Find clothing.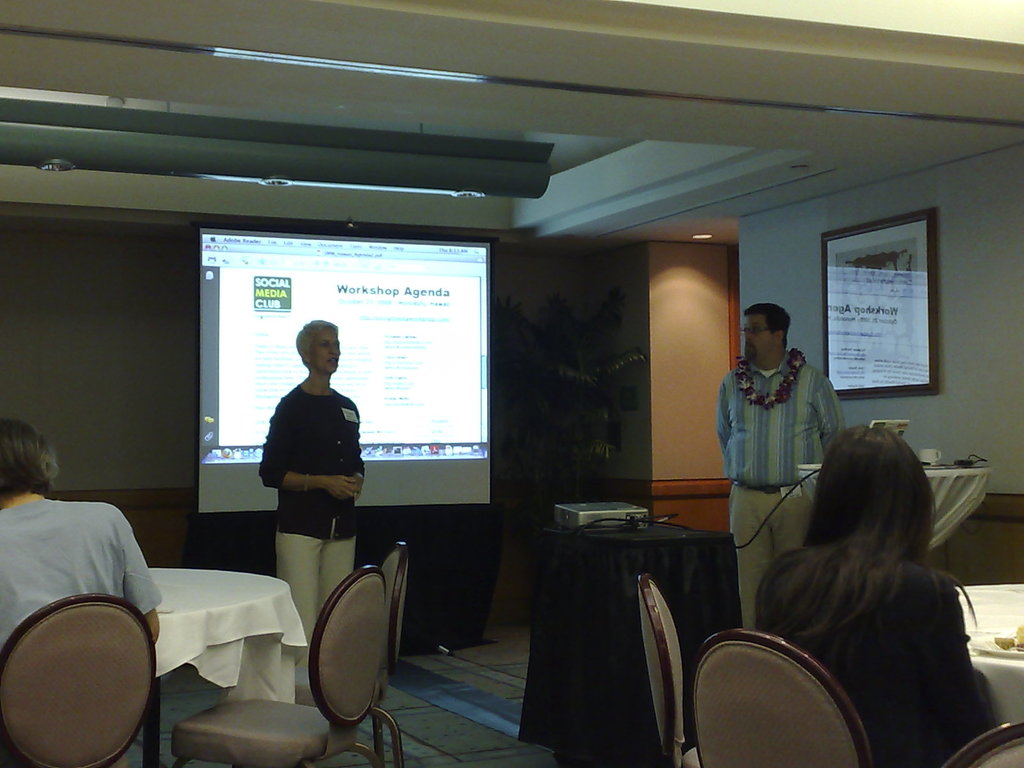
region(271, 520, 351, 683).
